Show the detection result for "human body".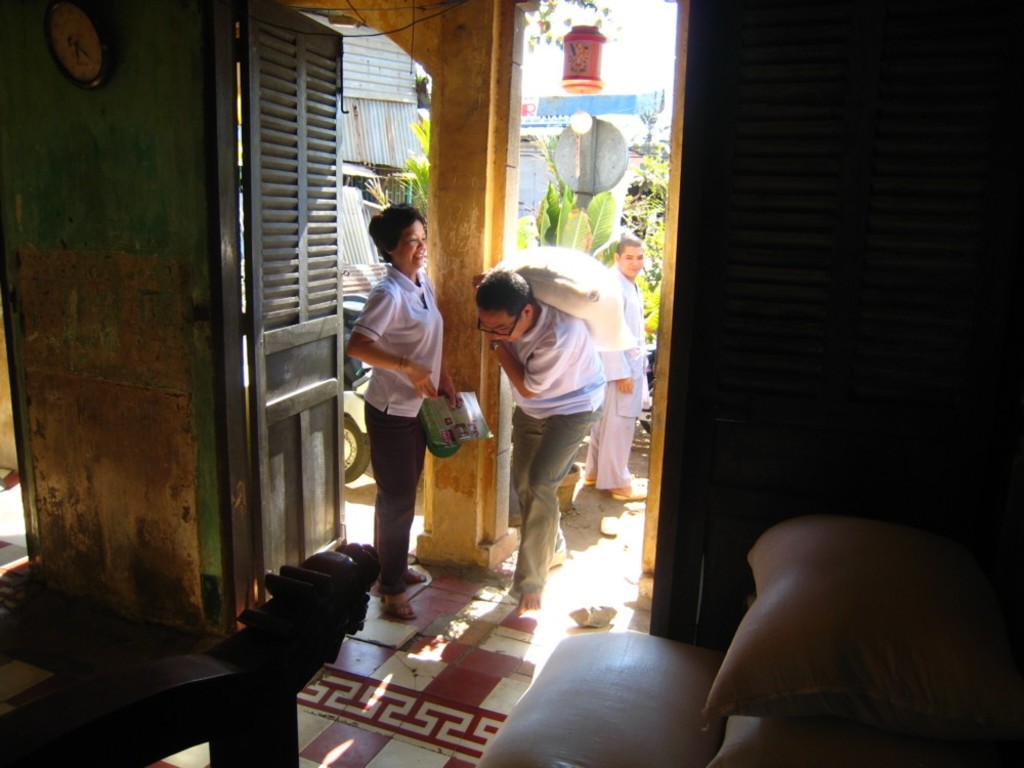
BBox(579, 270, 649, 498).
